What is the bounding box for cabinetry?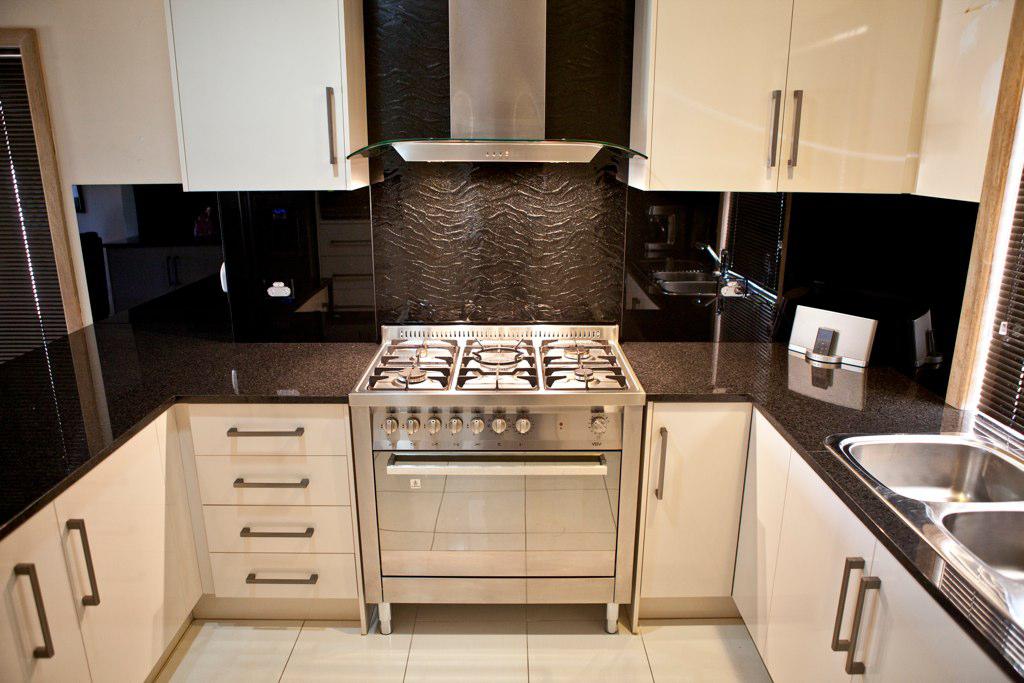
[left=0, top=511, right=108, bottom=680].
